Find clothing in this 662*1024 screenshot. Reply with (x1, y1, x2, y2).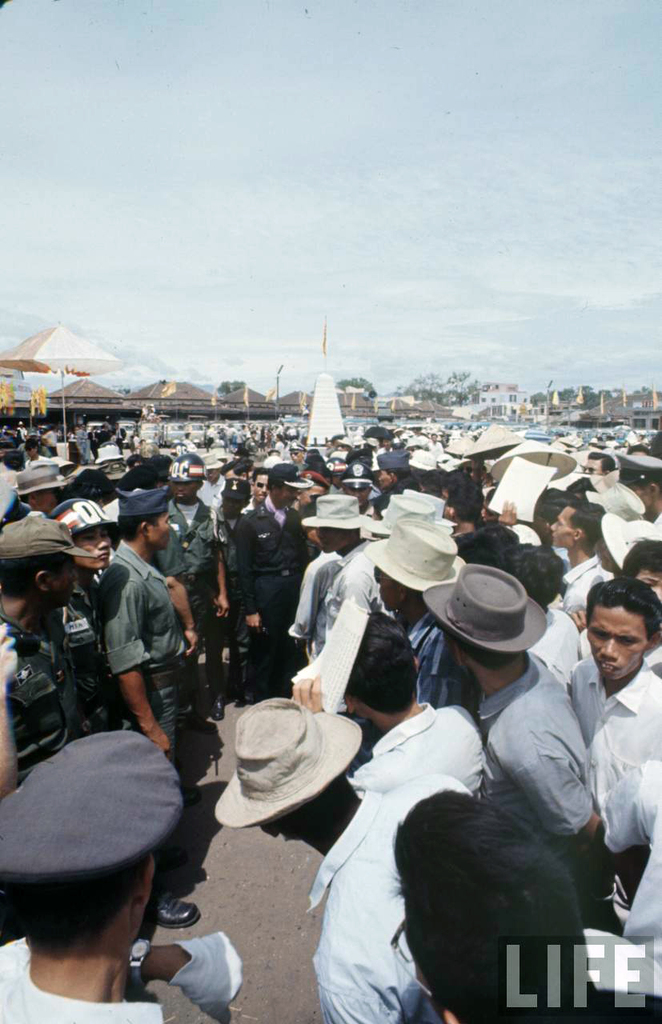
(397, 607, 467, 706).
